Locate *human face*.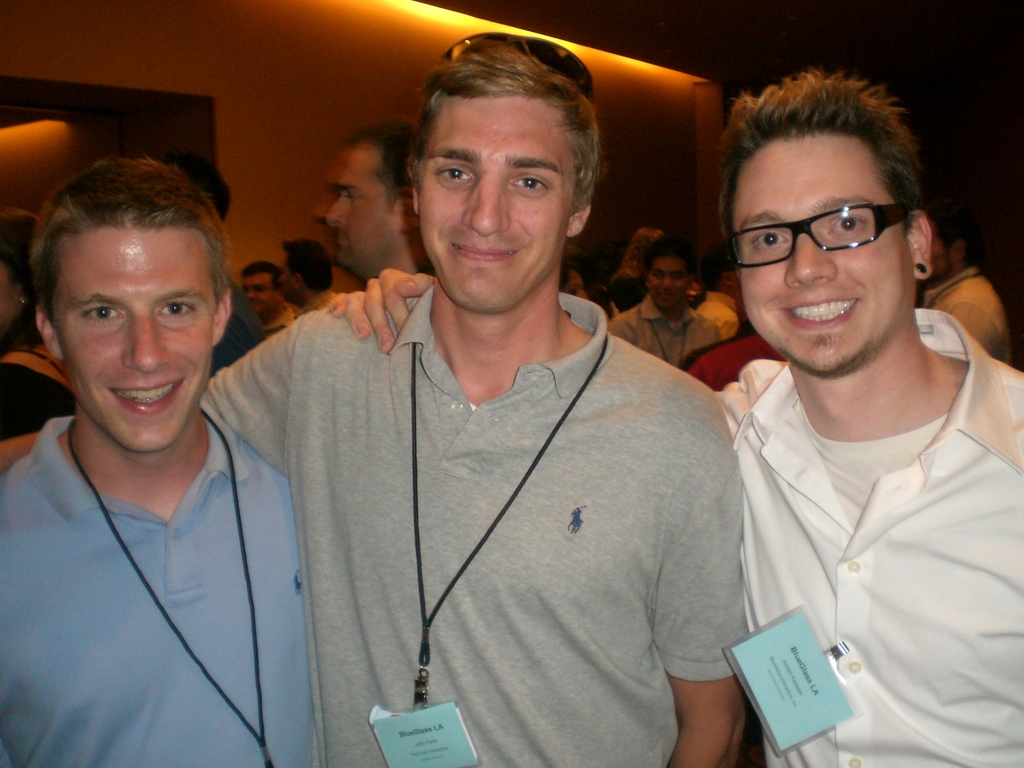
Bounding box: locate(644, 260, 689, 308).
